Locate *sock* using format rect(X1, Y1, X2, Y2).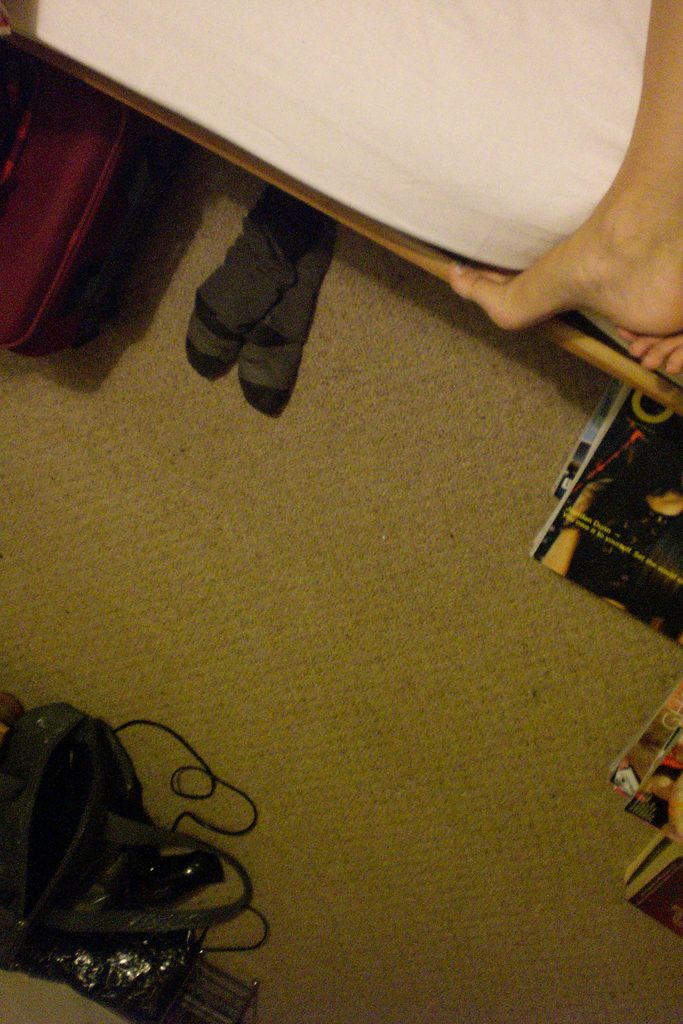
rect(240, 211, 336, 419).
